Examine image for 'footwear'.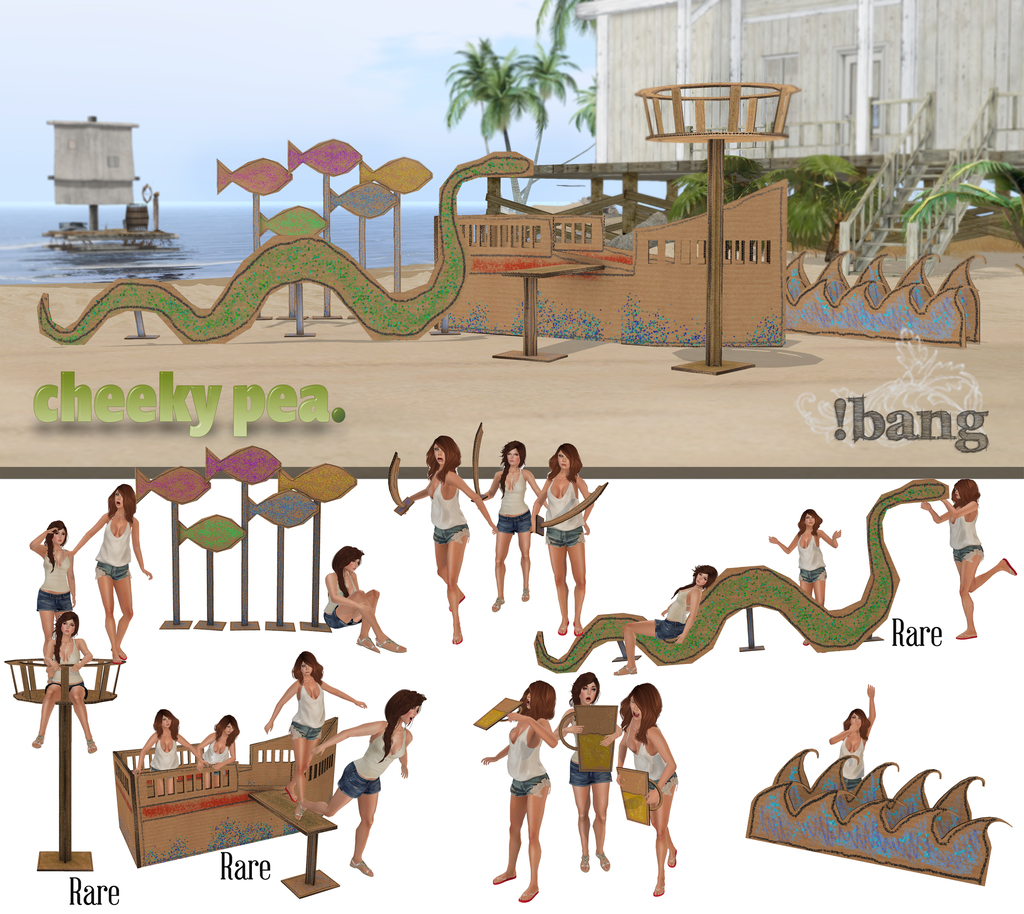
Examination result: 452, 631, 463, 647.
